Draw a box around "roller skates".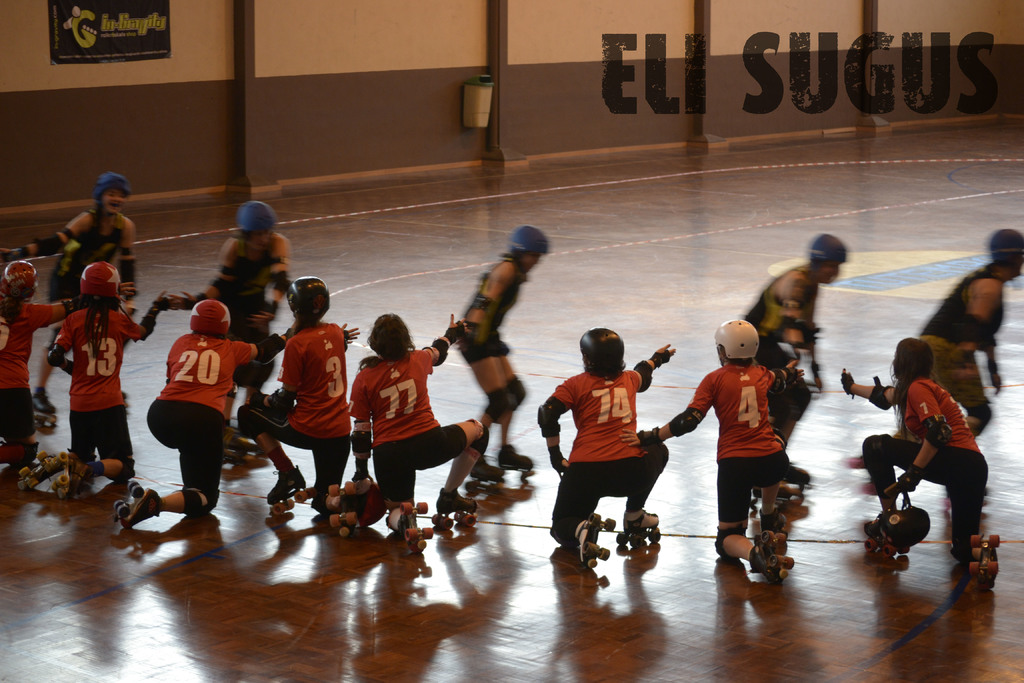
49, 452, 87, 500.
